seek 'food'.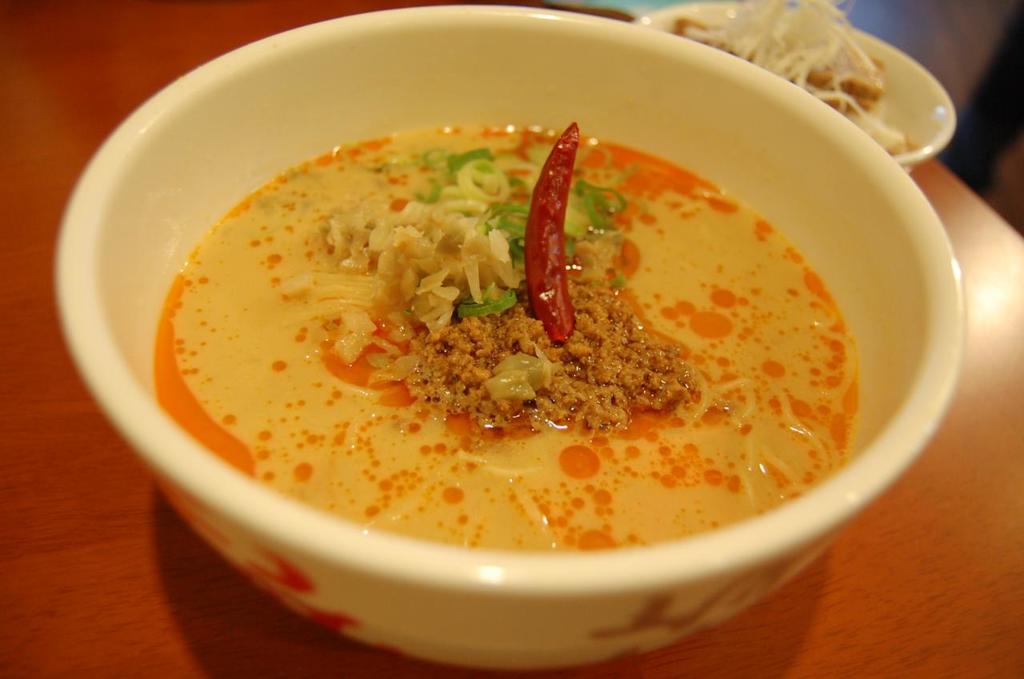
130 78 901 570.
